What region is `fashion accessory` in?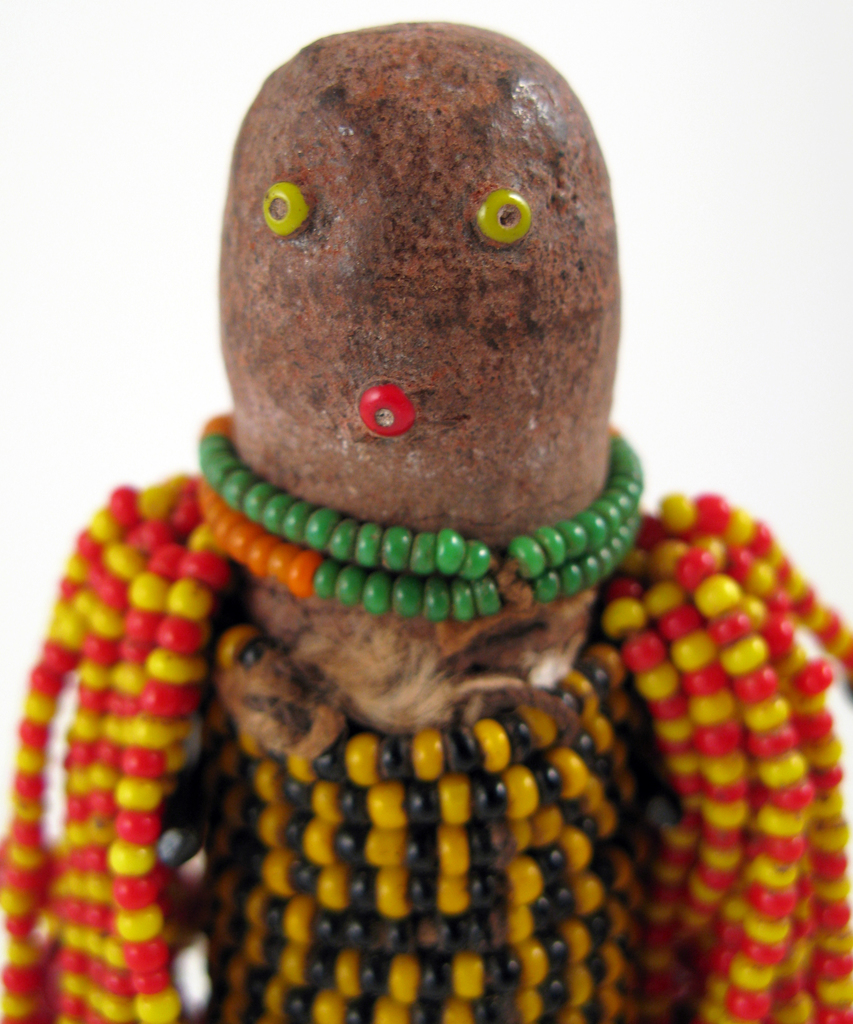
box(198, 608, 660, 1023).
